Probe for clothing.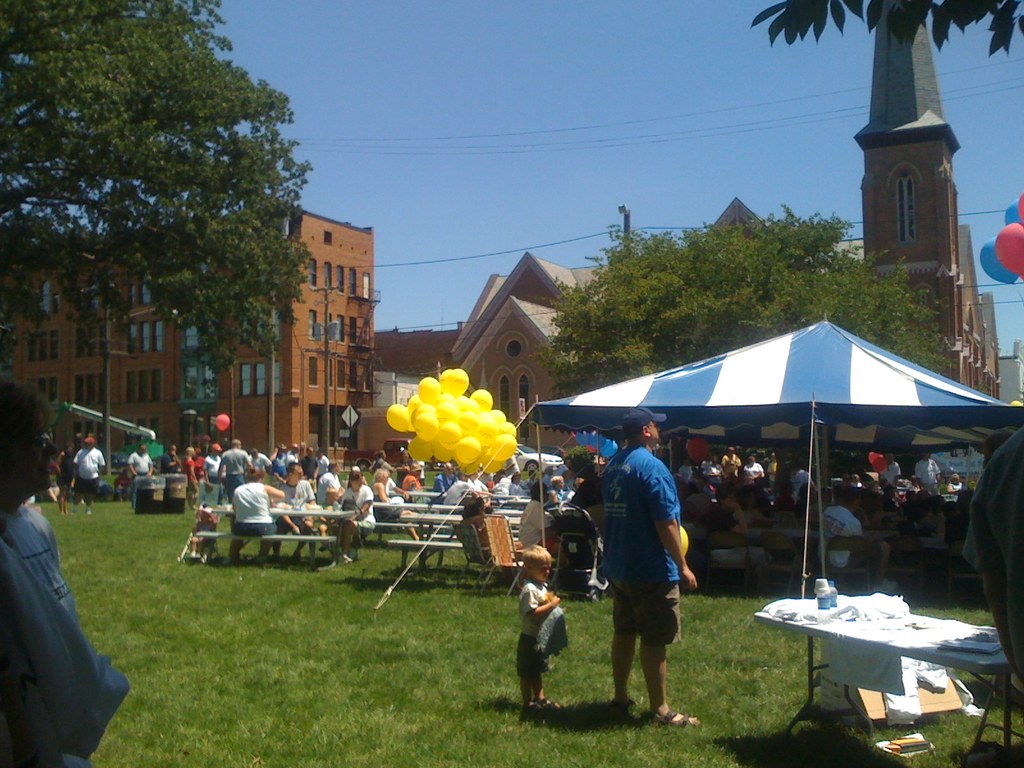
Probe result: <bbox>278, 484, 321, 516</bbox>.
